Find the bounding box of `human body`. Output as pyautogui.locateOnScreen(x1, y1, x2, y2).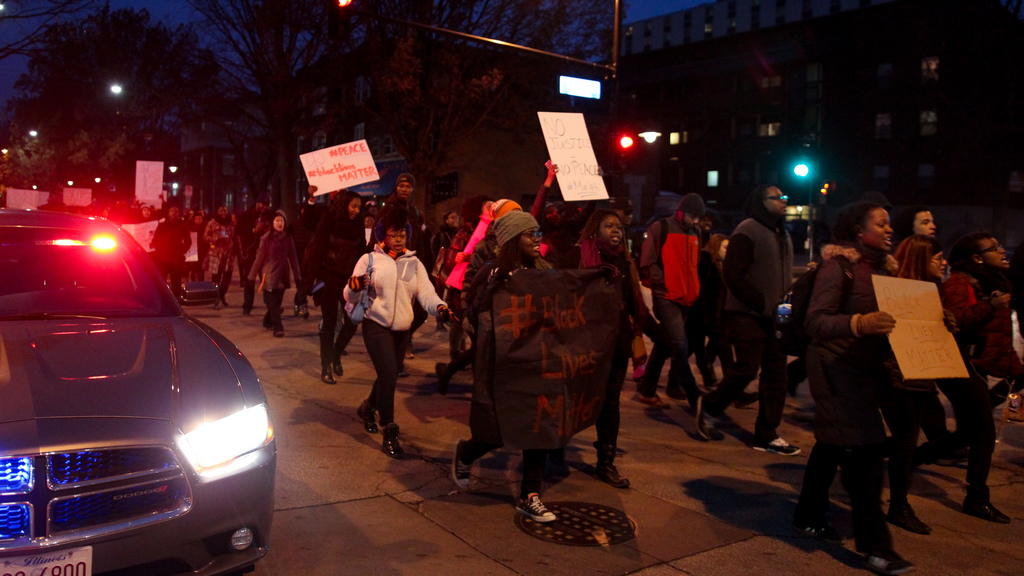
pyautogui.locateOnScreen(576, 249, 648, 493).
